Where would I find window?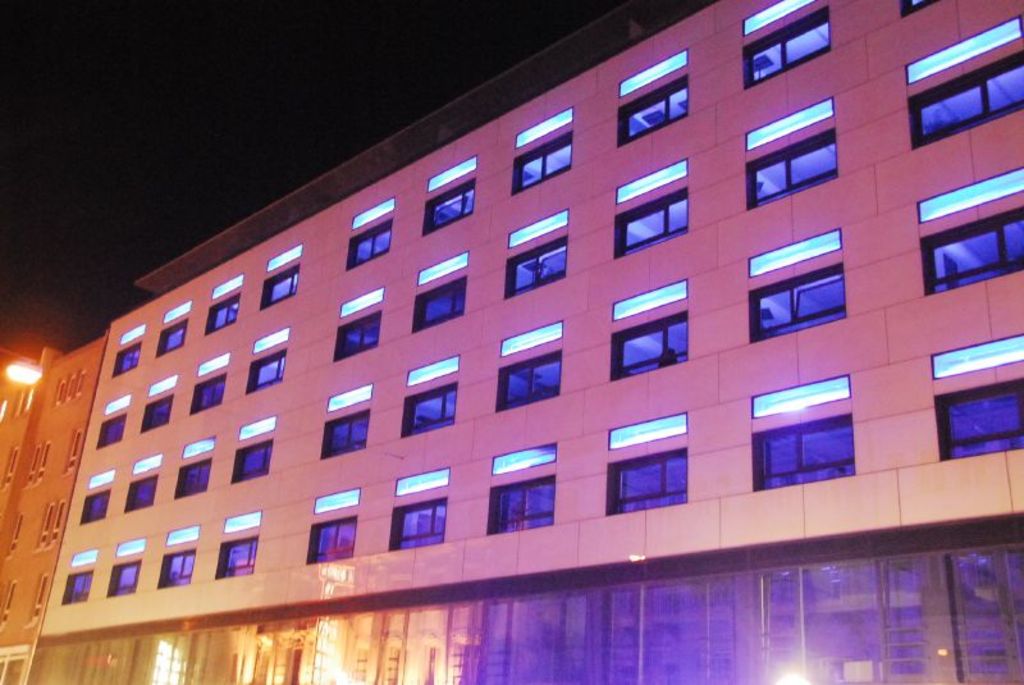
At BBox(932, 380, 1023, 461).
